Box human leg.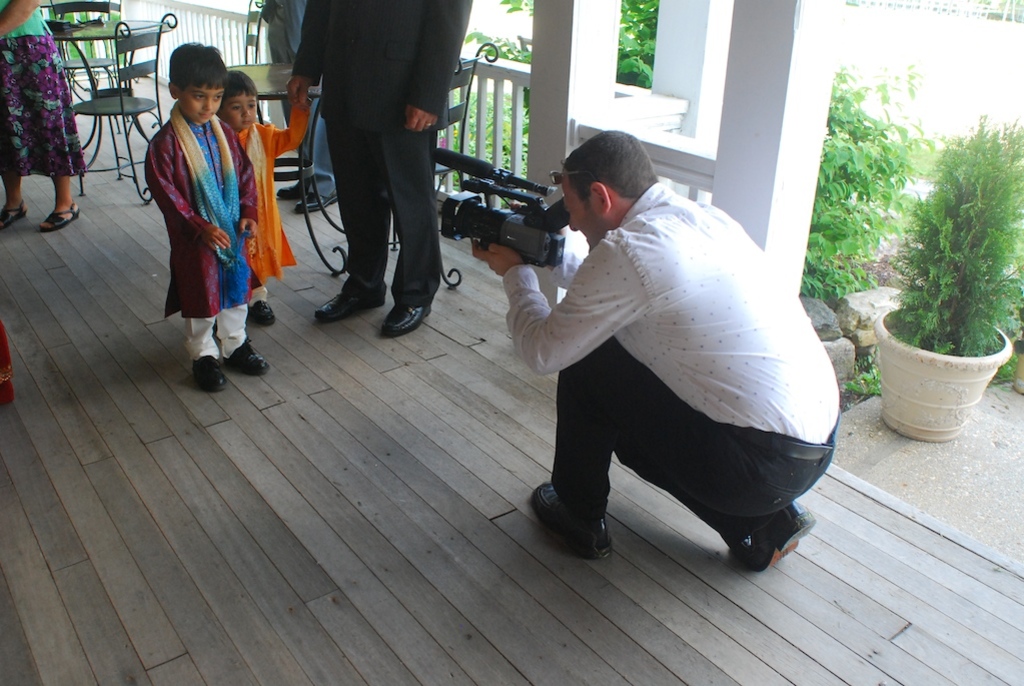
bbox(170, 228, 227, 389).
